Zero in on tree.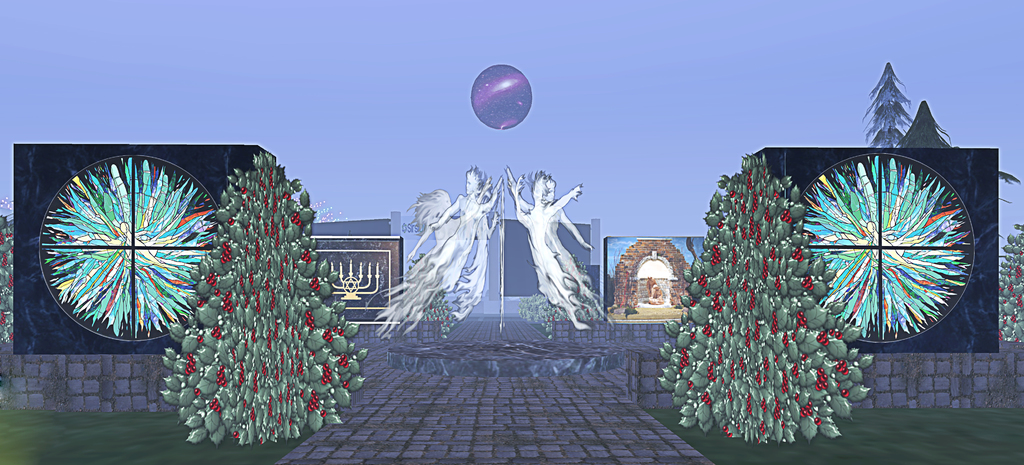
Zeroed in: crop(858, 64, 904, 152).
